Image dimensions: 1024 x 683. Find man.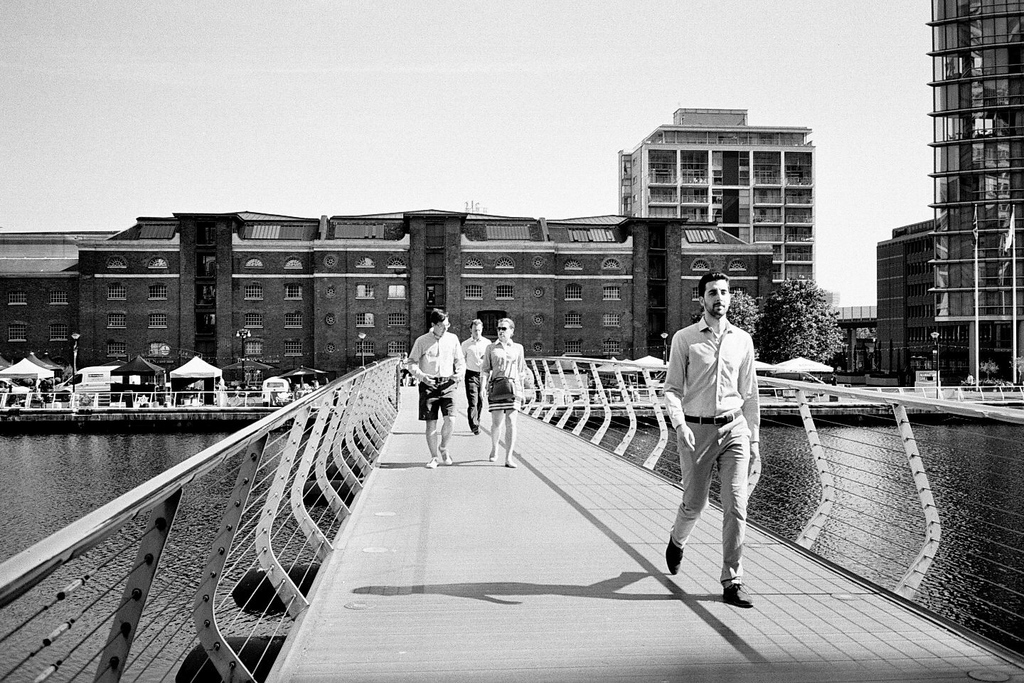
BBox(666, 274, 777, 609).
